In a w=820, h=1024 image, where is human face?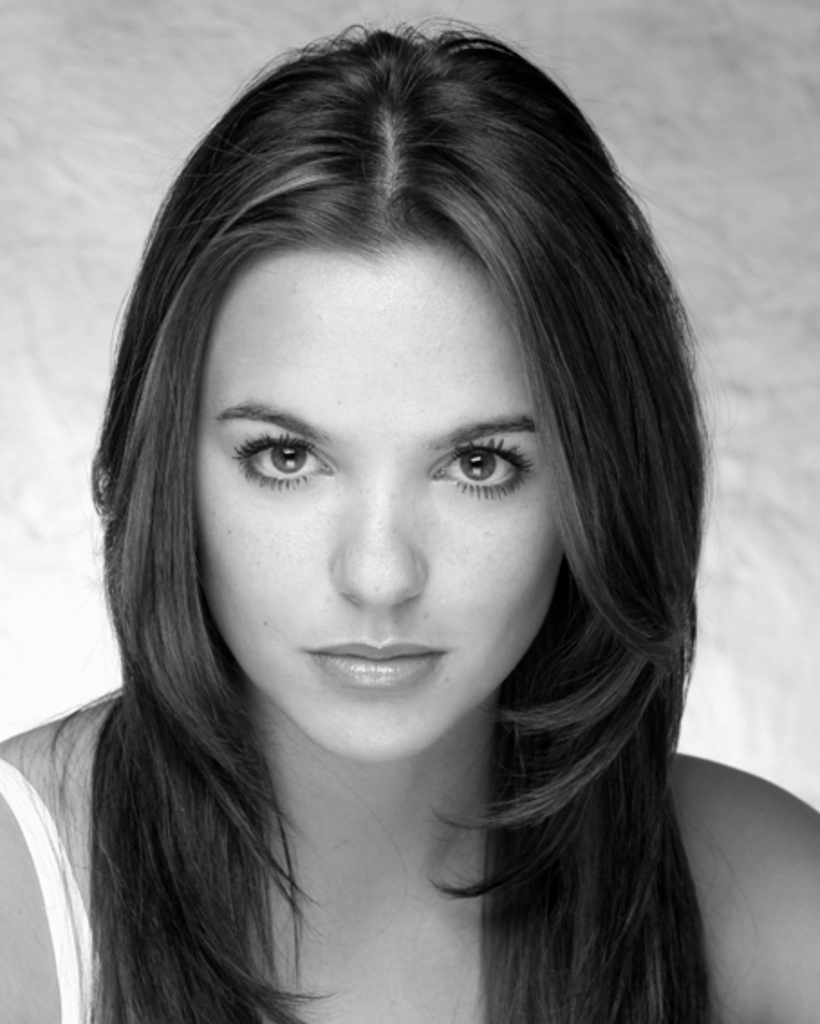
l=177, t=173, r=605, b=739.
